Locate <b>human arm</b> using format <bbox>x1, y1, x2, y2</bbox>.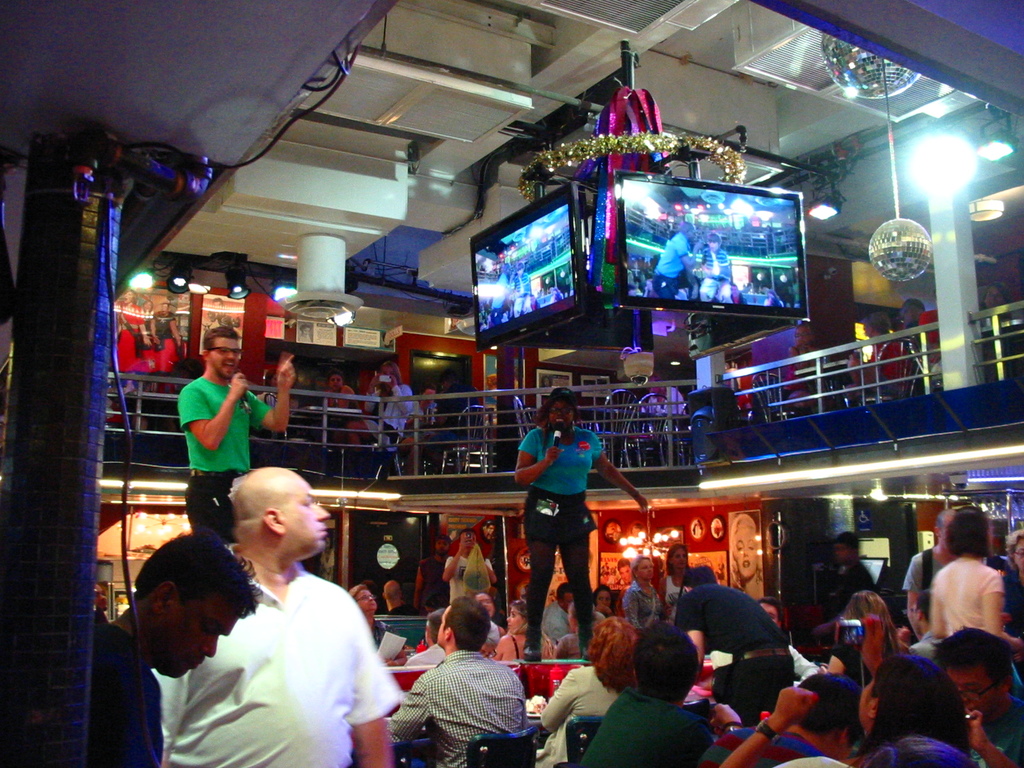
<bbox>485, 567, 497, 583</bbox>.
